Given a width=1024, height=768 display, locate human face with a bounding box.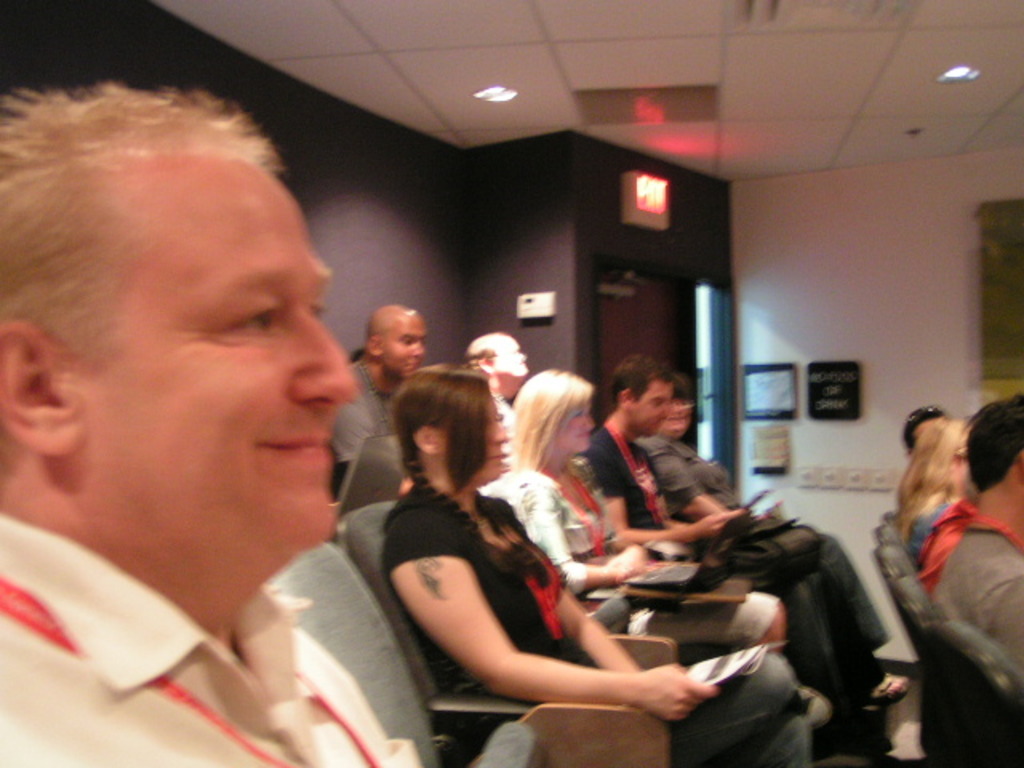
Located: l=82, t=157, r=362, b=547.
